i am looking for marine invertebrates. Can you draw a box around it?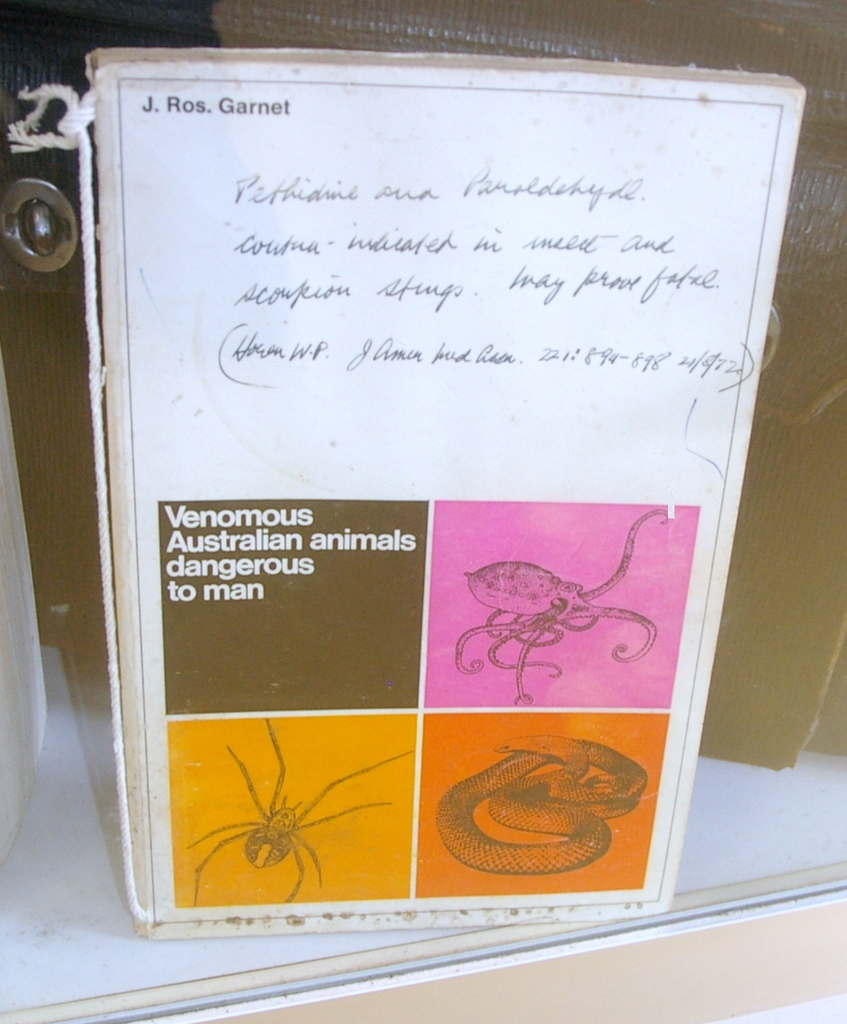
Sure, the bounding box is 454/501/662/705.
